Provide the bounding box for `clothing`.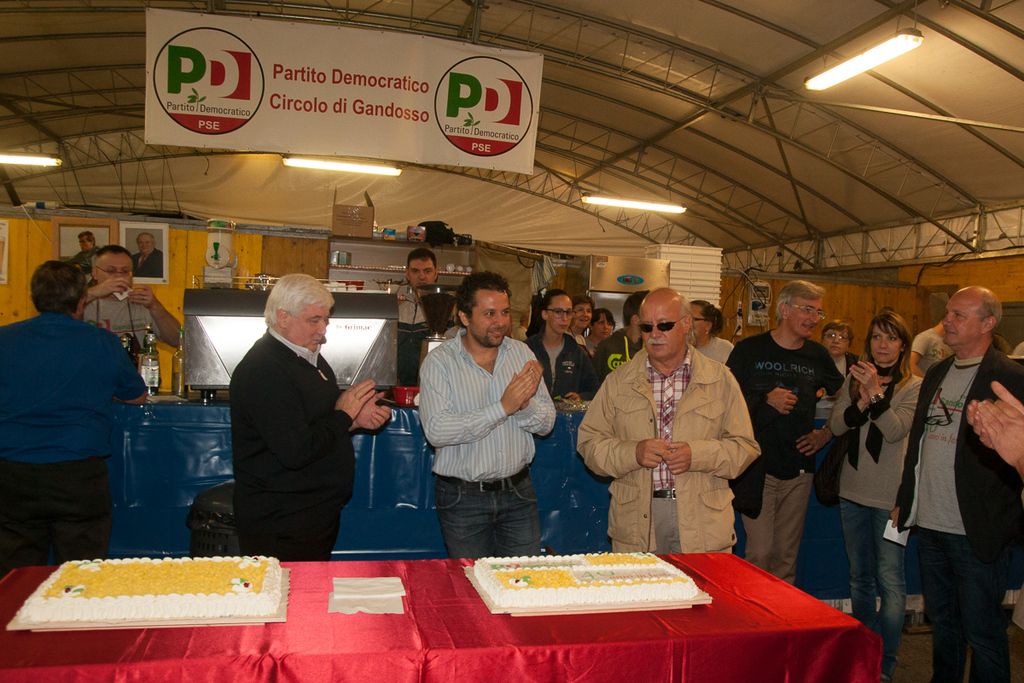
bbox=(0, 307, 145, 565).
